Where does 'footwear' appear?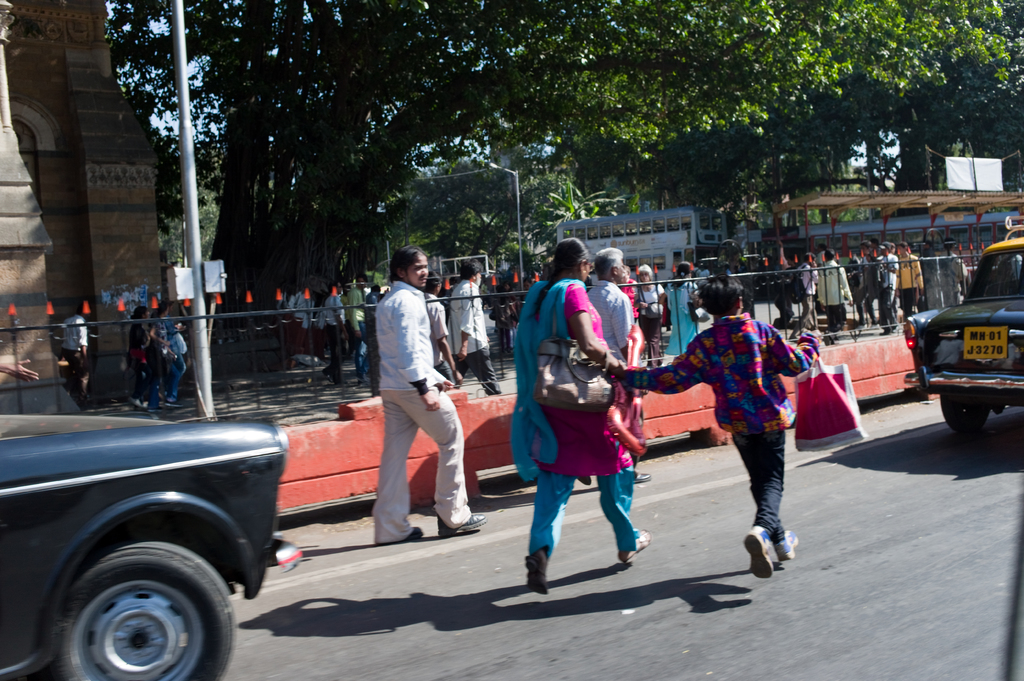
Appears at bbox(825, 329, 844, 332).
